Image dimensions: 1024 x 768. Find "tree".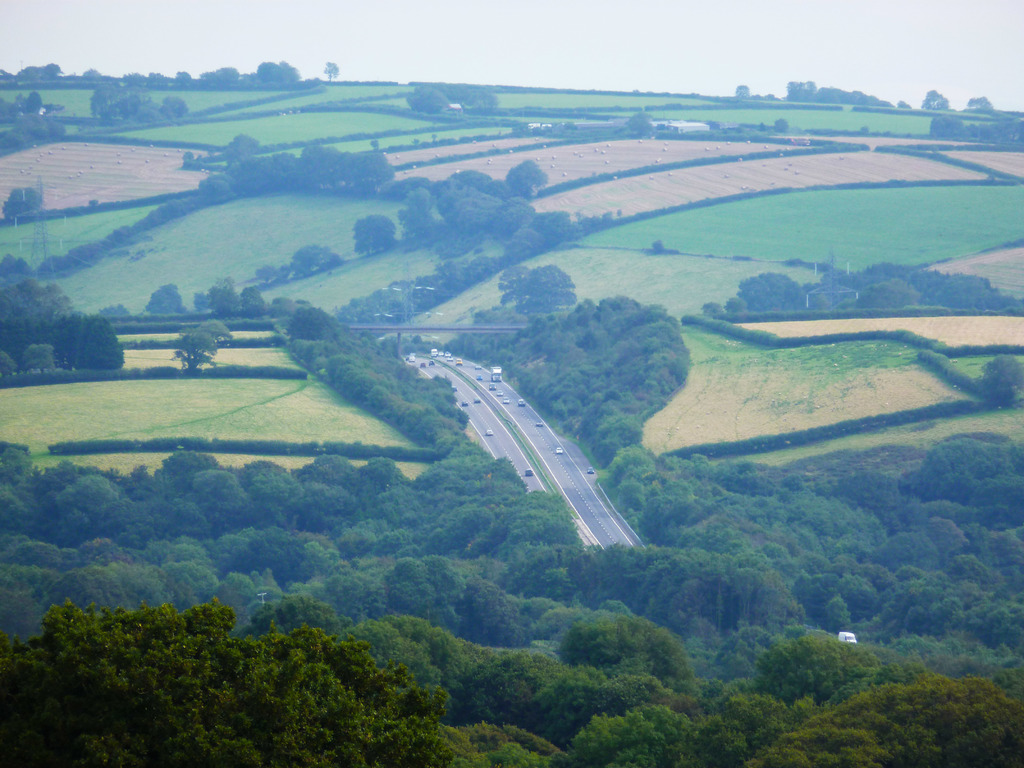
321:60:338:78.
